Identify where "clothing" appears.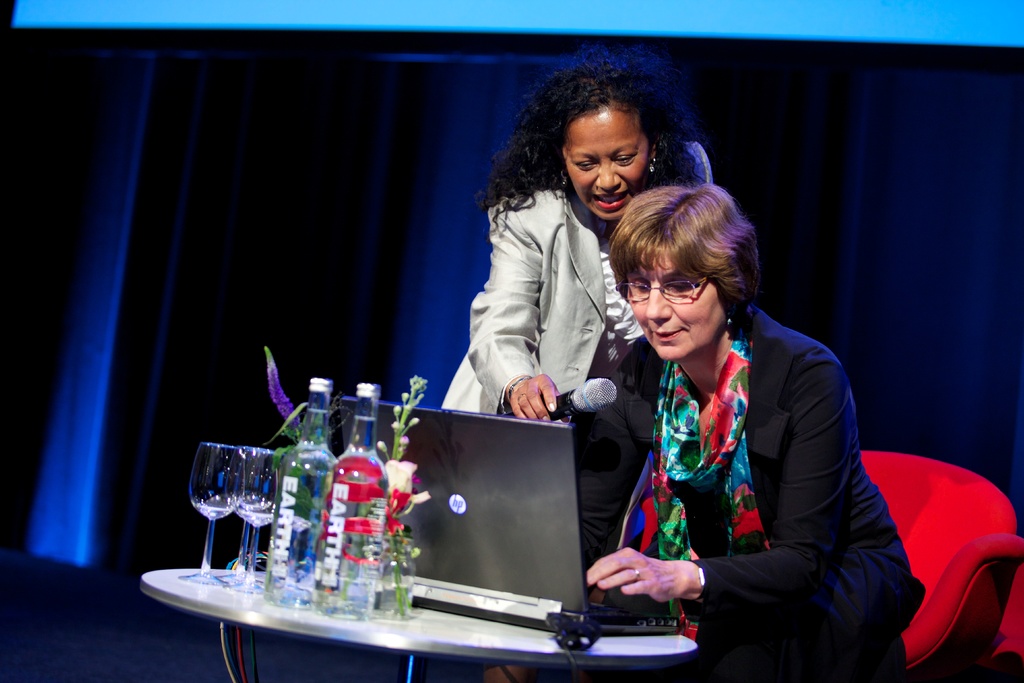
Appears at left=574, top=258, right=900, bottom=679.
